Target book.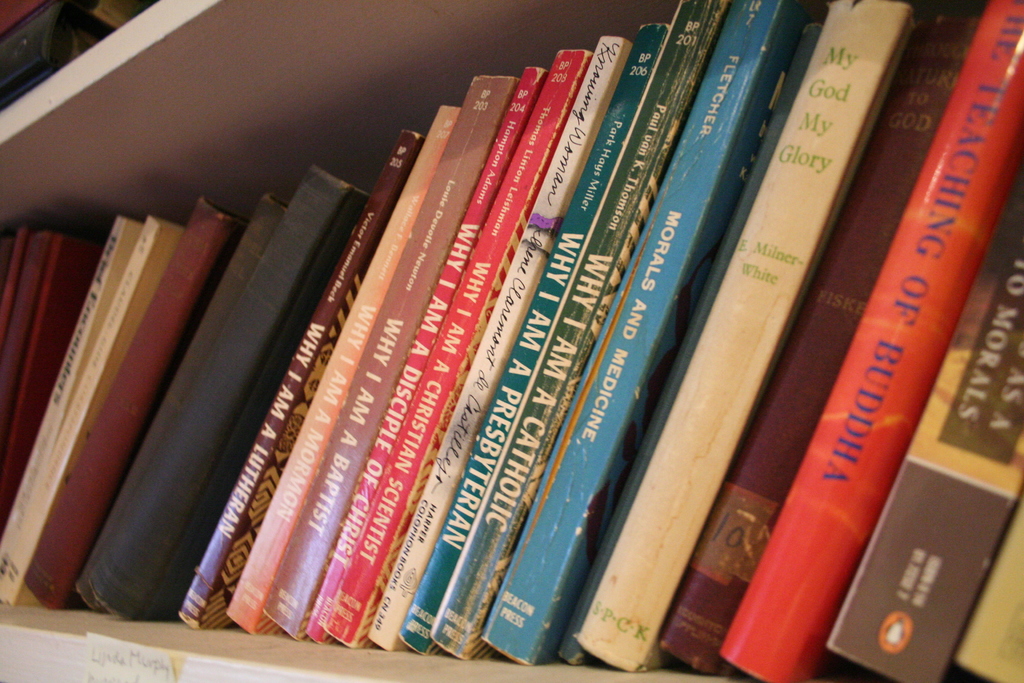
Target region: region(829, 204, 1023, 682).
